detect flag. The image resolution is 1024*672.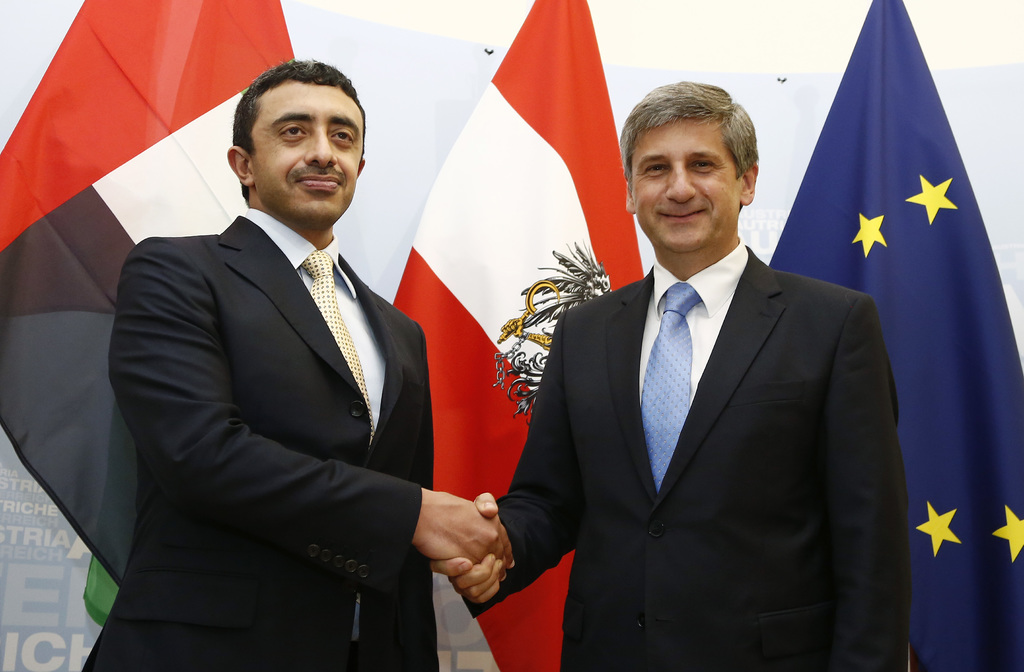
<box>0,0,374,671</box>.
